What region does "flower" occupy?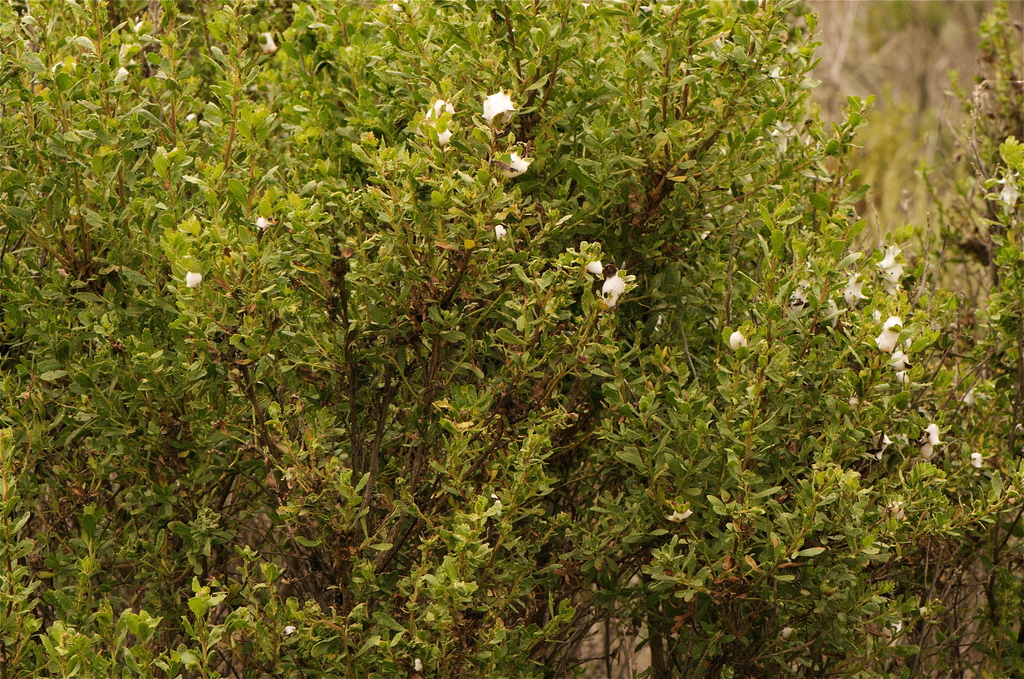
region(509, 151, 534, 172).
